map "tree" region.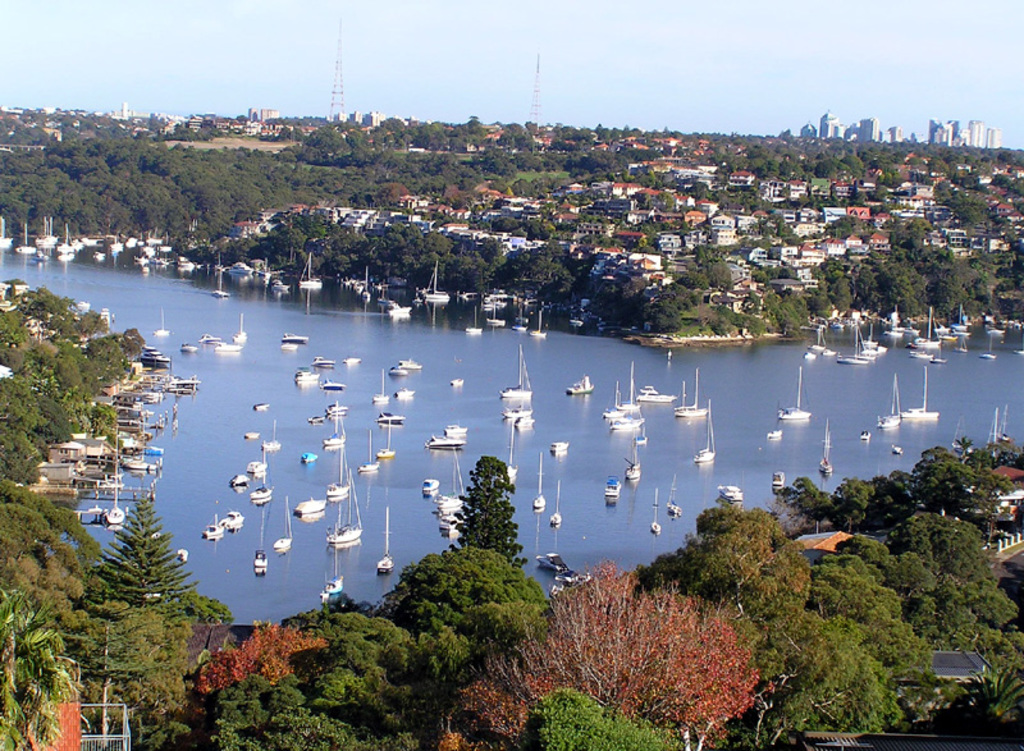
Mapped to x1=456, y1=458, x2=525, y2=568.
